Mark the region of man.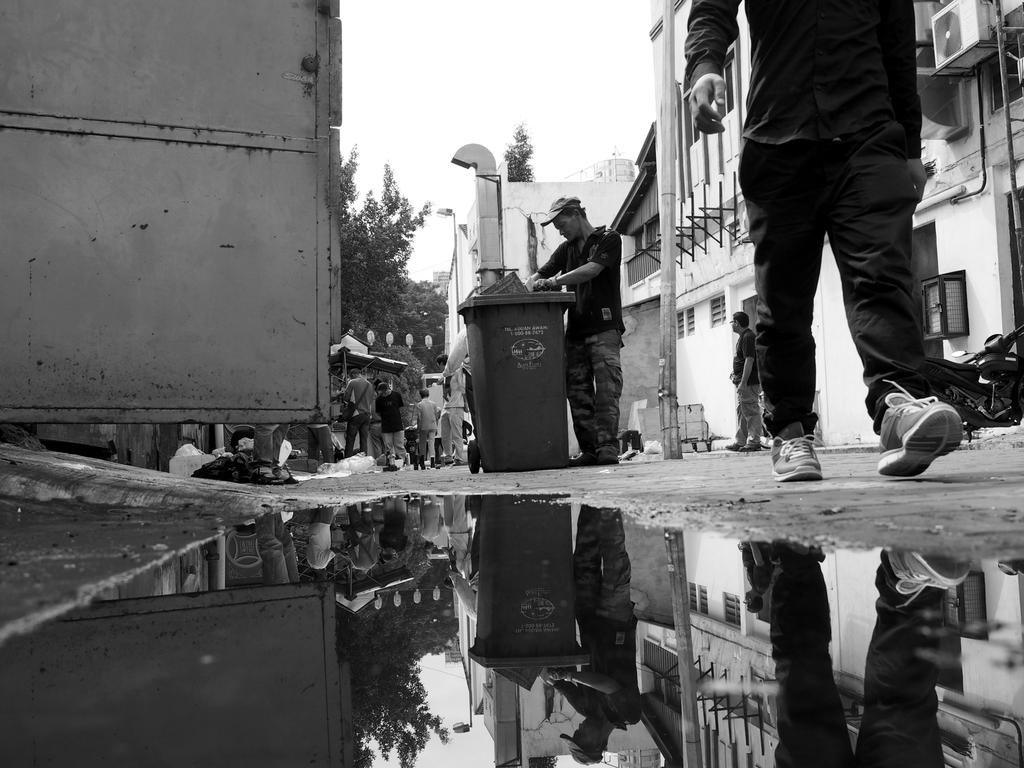
Region: x1=728 y1=309 x2=759 y2=452.
